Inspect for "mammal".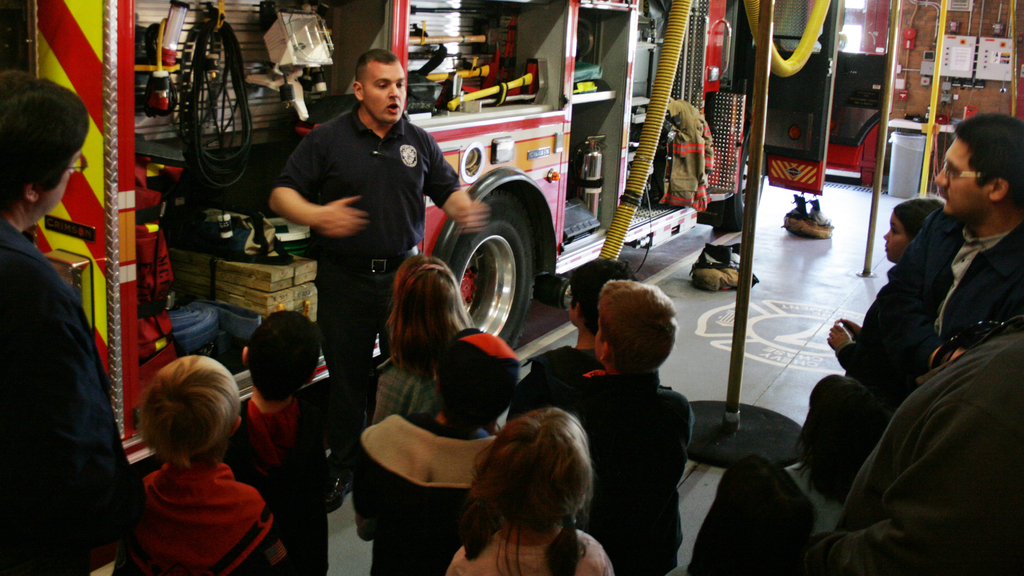
Inspection: 266, 47, 492, 516.
